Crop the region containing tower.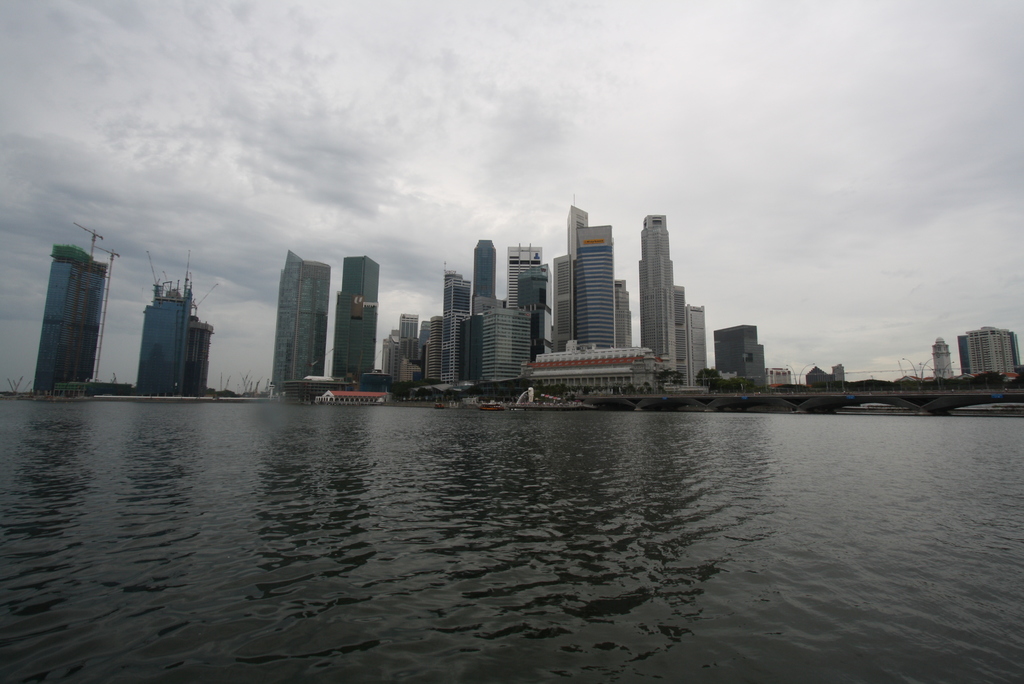
Crop region: 614 282 631 347.
